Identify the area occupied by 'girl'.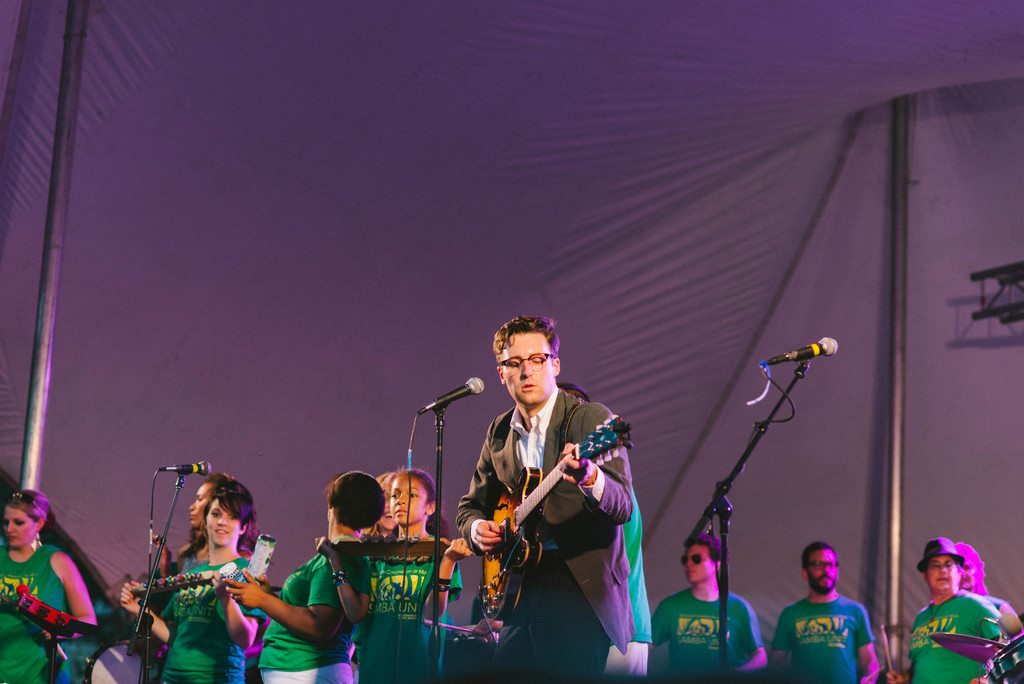
Area: Rect(121, 481, 267, 683).
